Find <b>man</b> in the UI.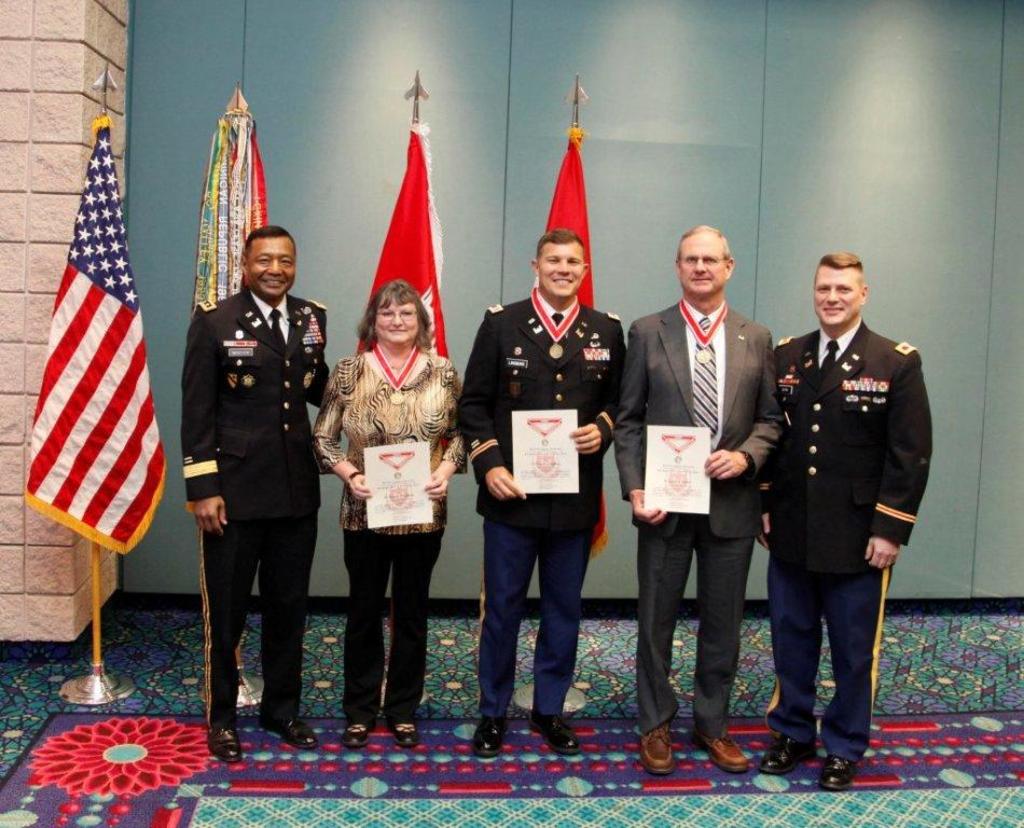
UI element at [left=766, top=243, right=923, bottom=806].
